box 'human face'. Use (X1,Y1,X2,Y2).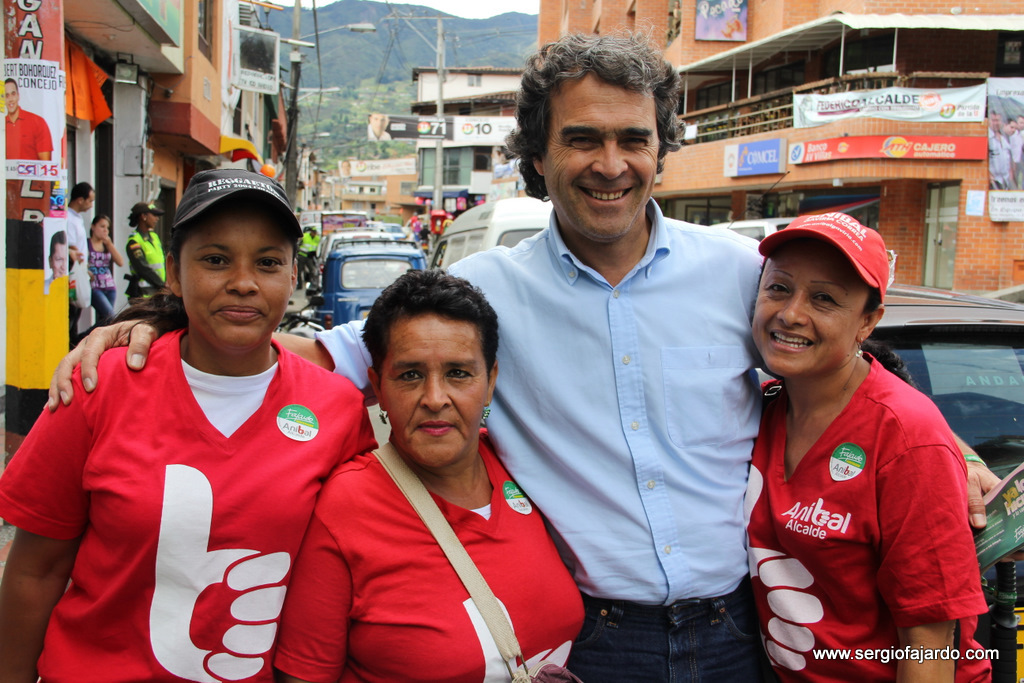
(6,80,19,108).
